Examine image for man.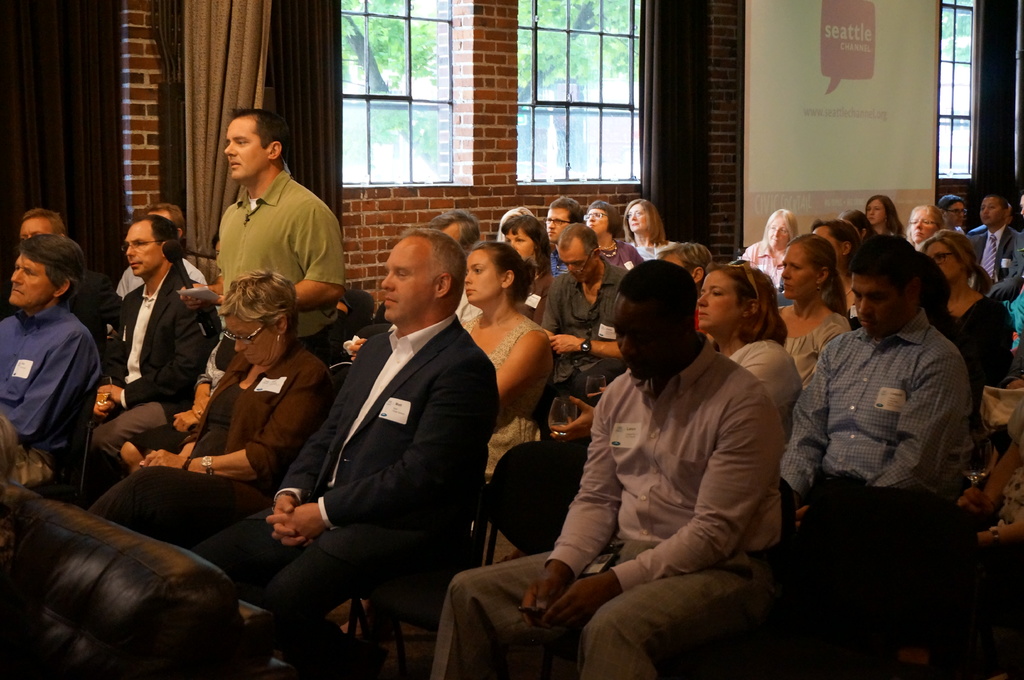
Examination result: <region>178, 102, 348, 390</region>.
